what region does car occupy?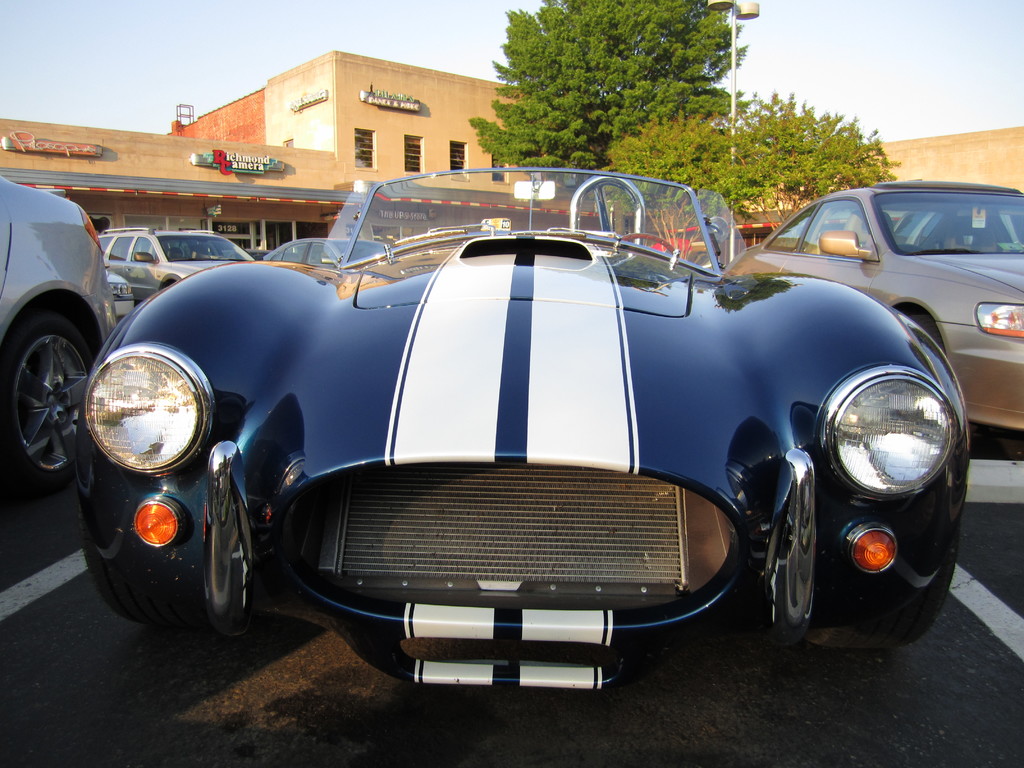
BBox(259, 230, 403, 280).
